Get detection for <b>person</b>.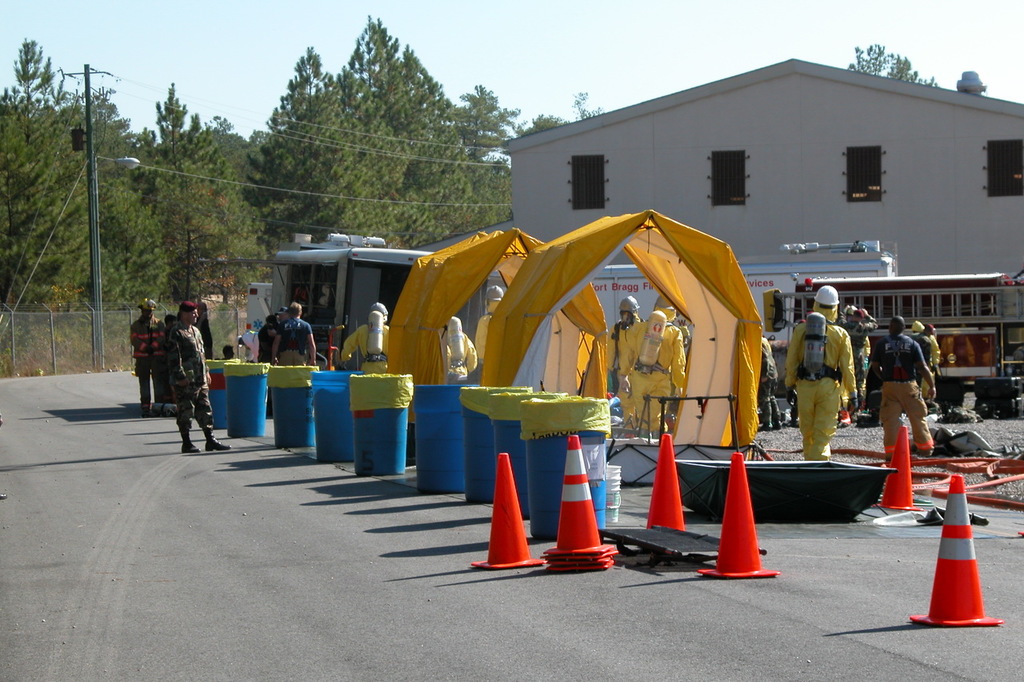
Detection: <bbox>436, 317, 476, 384</bbox>.
